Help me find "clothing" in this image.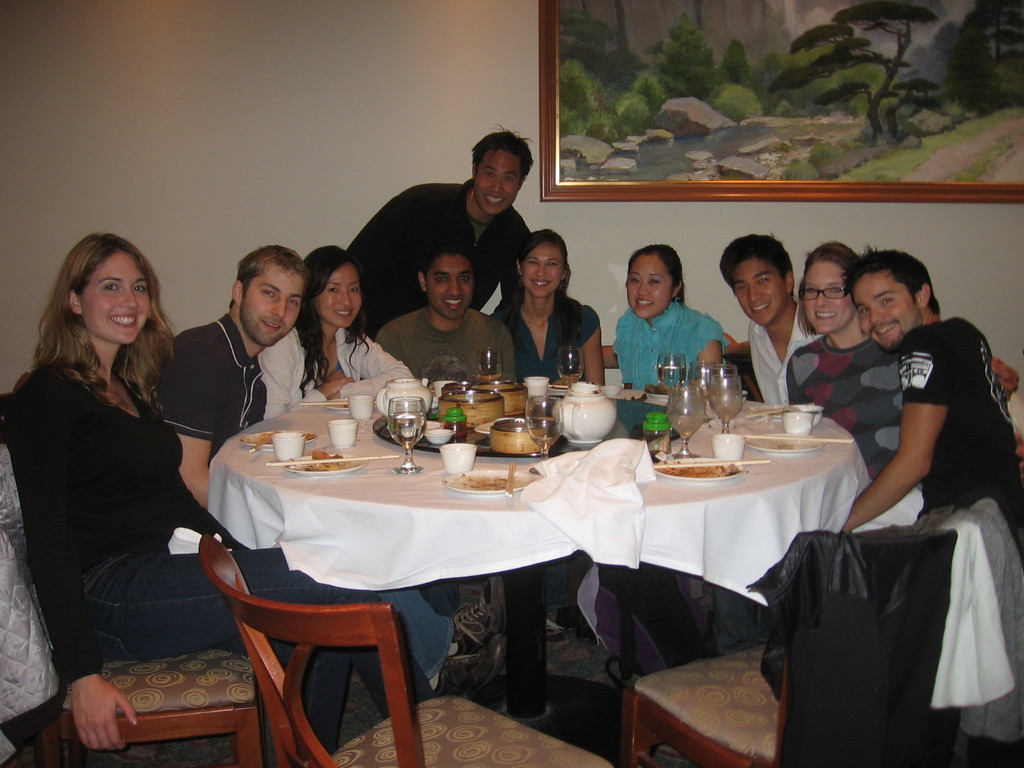
Found it: pyautogui.locateOnScreen(257, 323, 419, 421).
